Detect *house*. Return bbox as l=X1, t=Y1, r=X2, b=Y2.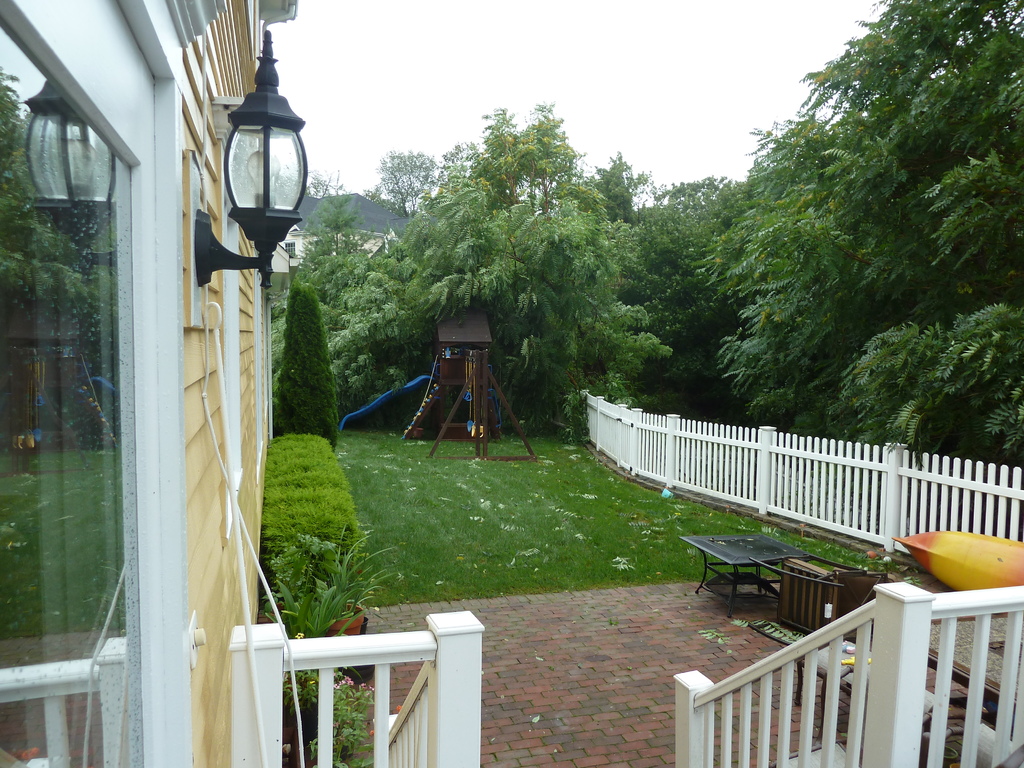
l=2, t=5, r=484, b=765.
